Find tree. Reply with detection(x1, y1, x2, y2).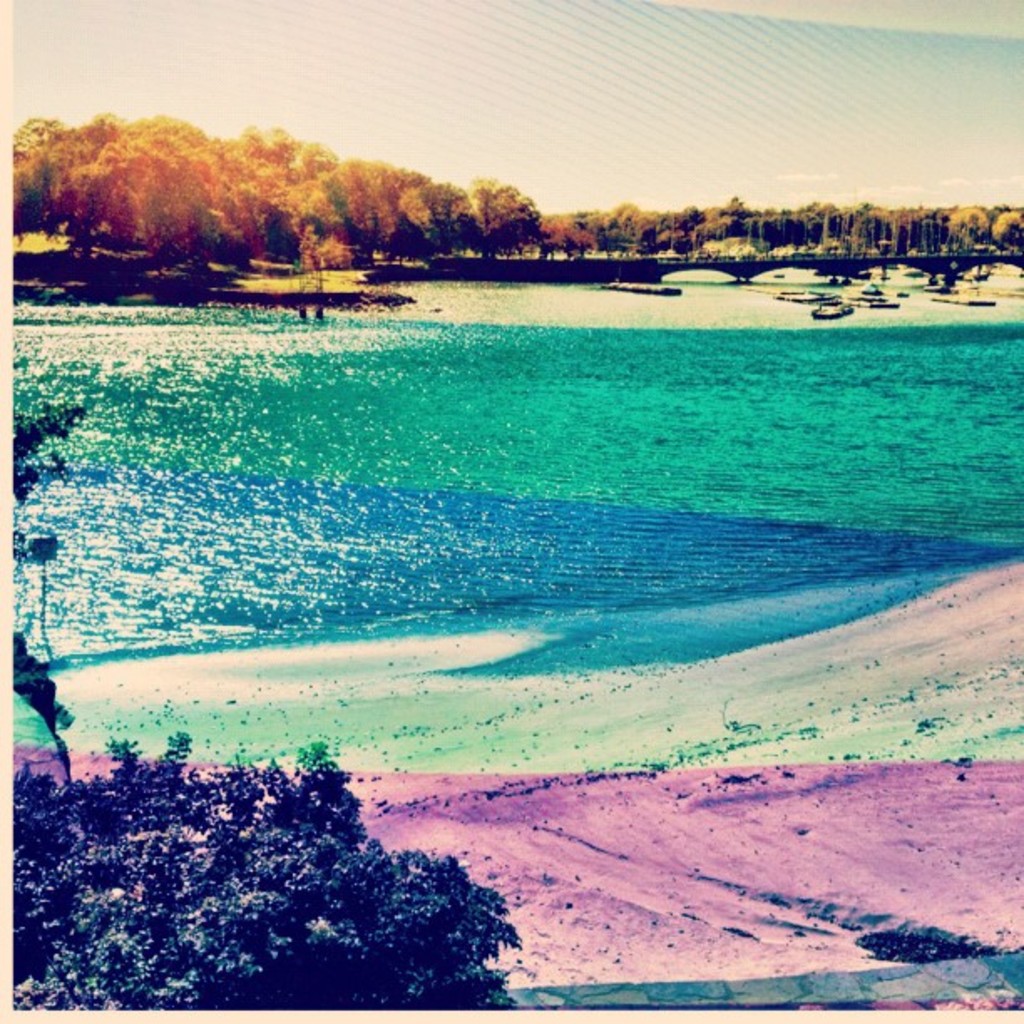
detection(70, 721, 540, 1002).
